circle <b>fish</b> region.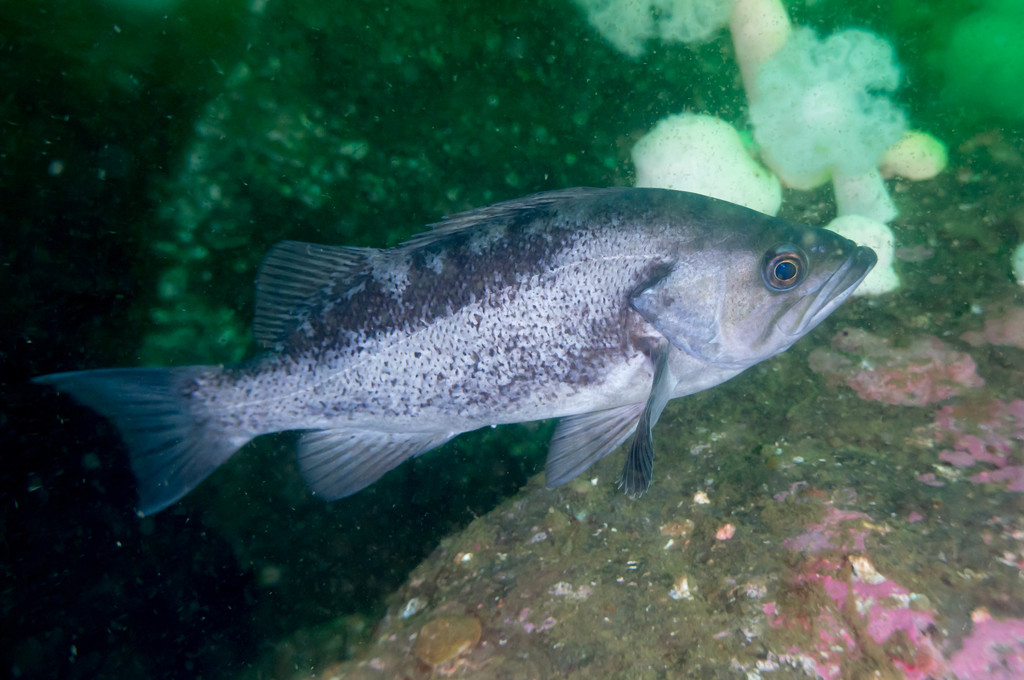
Region: locate(35, 185, 875, 500).
